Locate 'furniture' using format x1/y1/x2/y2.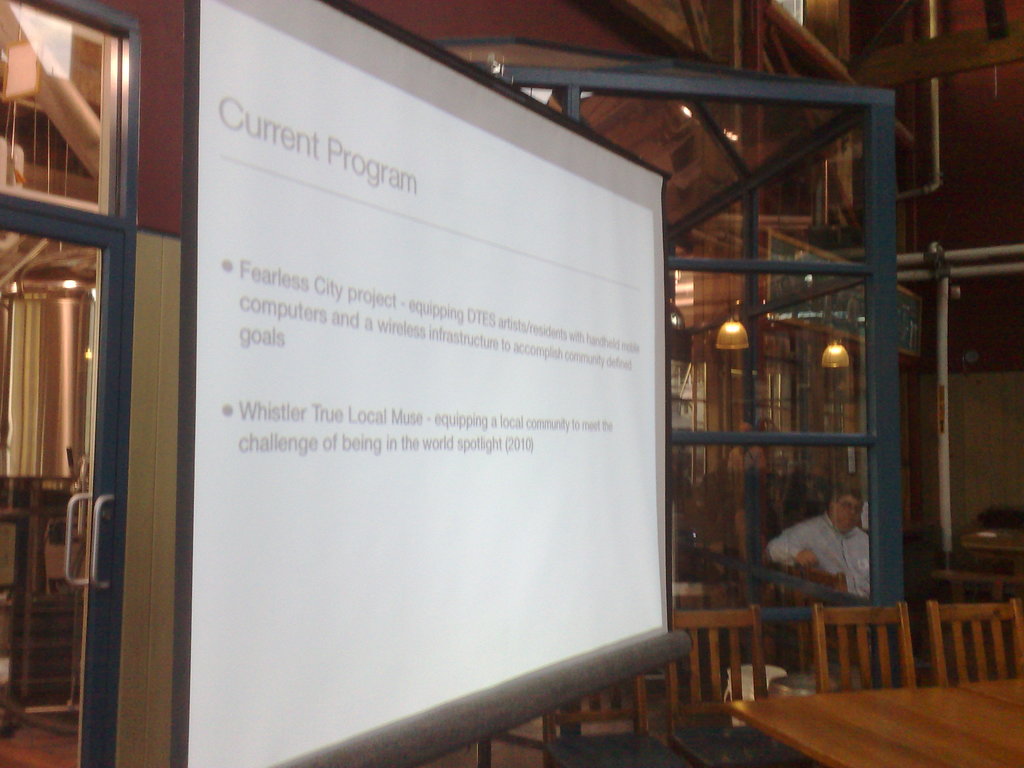
541/666/685/767.
